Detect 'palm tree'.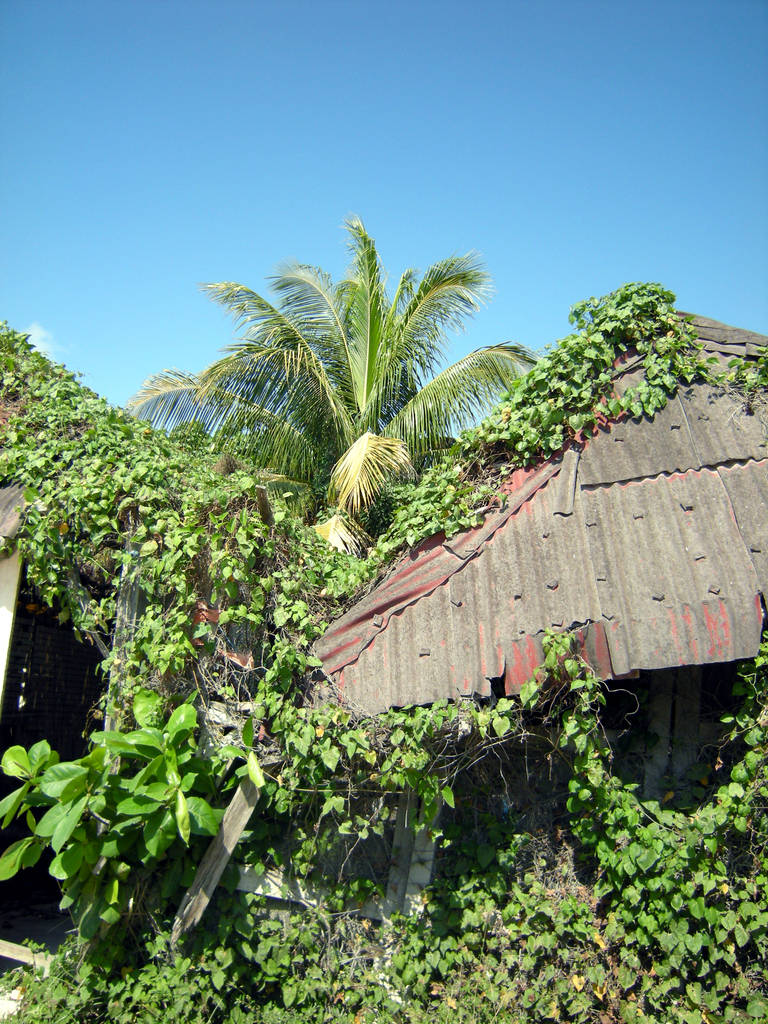
Detected at BBox(100, 205, 546, 555).
